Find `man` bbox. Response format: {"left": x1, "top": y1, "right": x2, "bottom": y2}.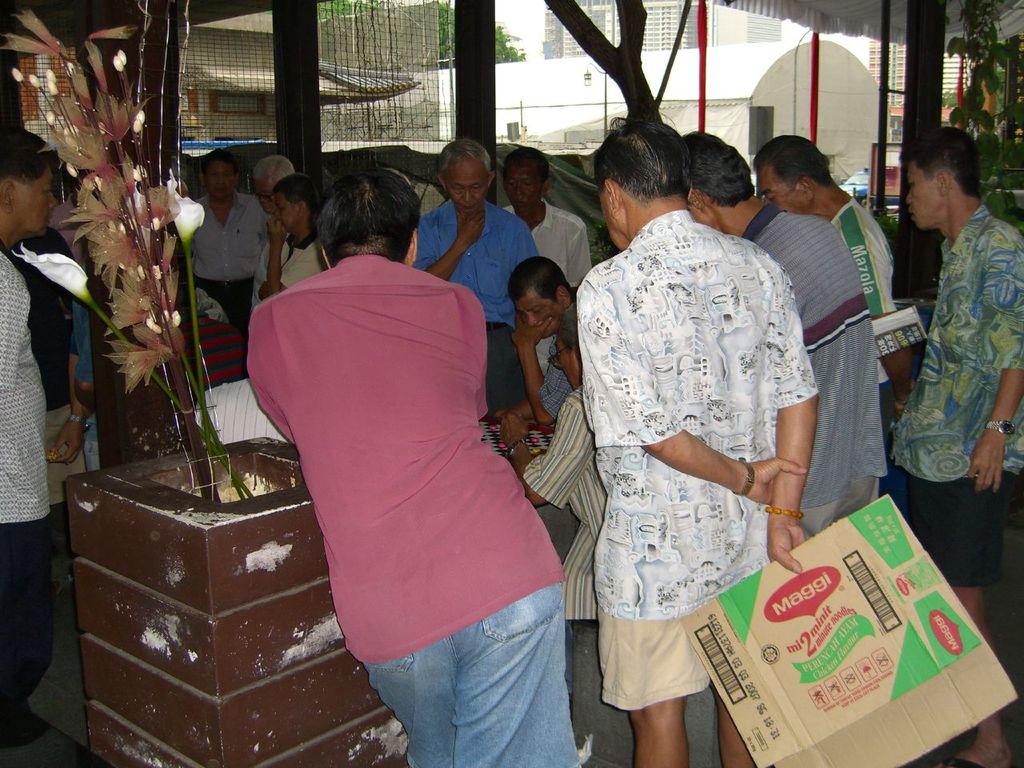
{"left": 502, "top": 314, "right": 599, "bottom": 767}.
